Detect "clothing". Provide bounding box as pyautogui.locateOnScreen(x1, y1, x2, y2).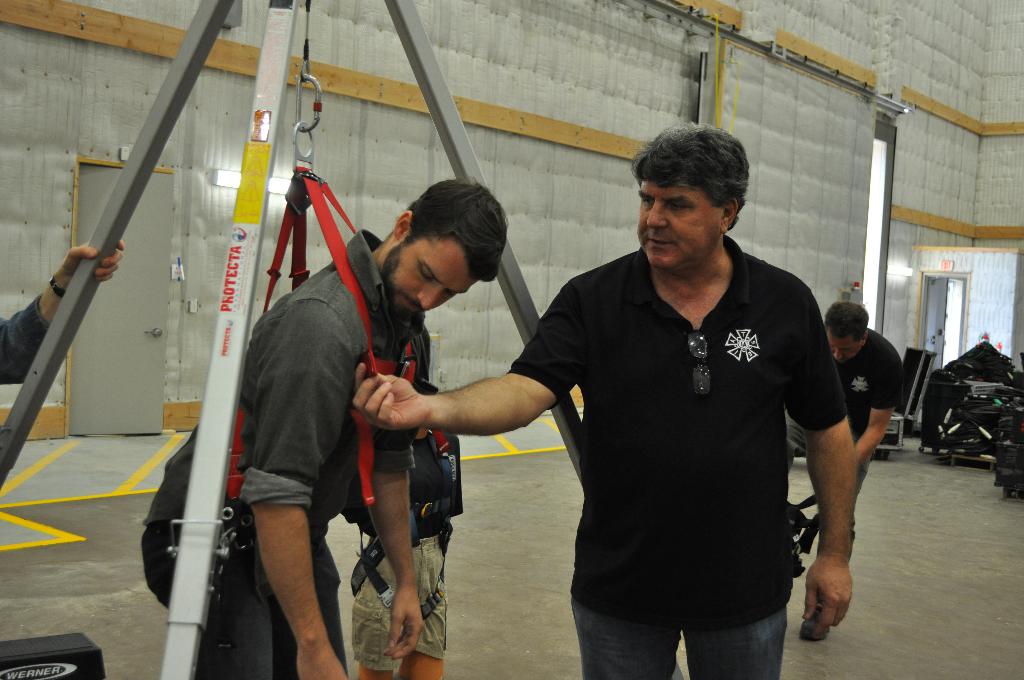
pyautogui.locateOnScreen(136, 232, 433, 679).
